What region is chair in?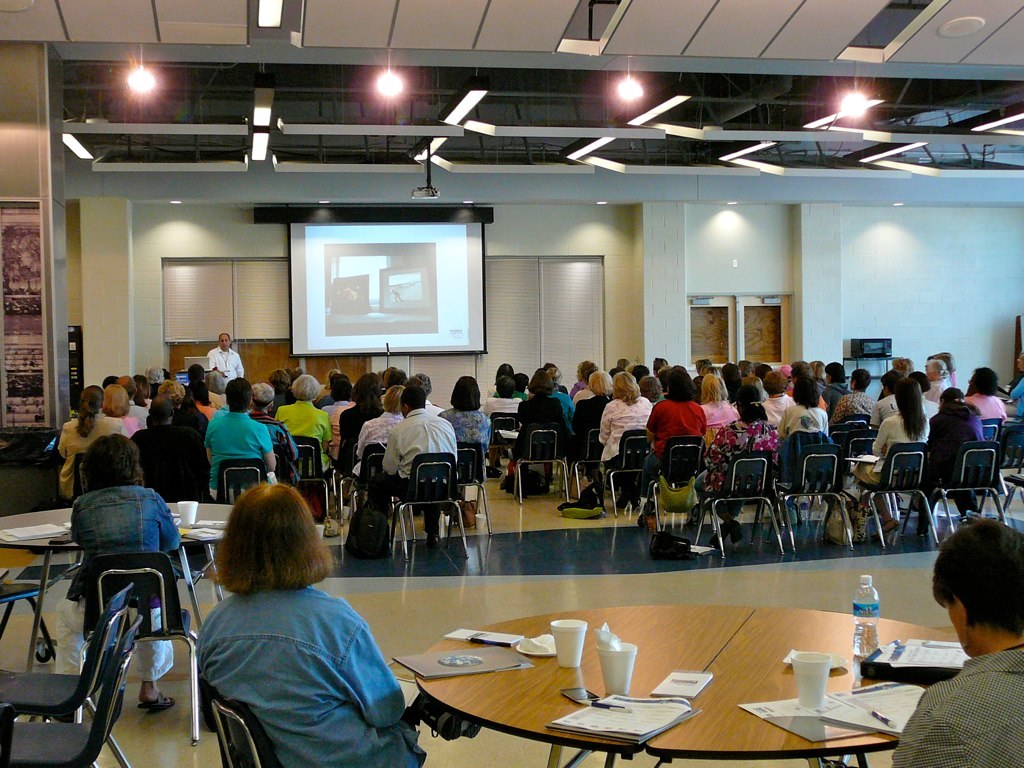
[left=845, top=437, right=941, bottom=546].
